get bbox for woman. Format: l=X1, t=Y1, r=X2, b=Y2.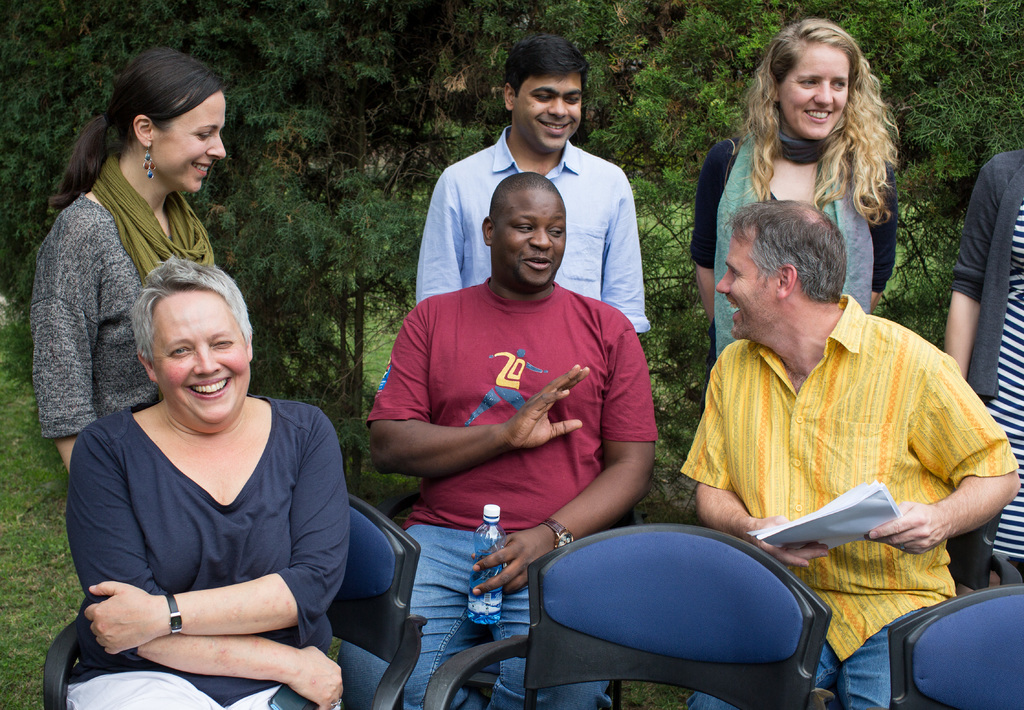
l=939, t=146, r=1023, b=592.
